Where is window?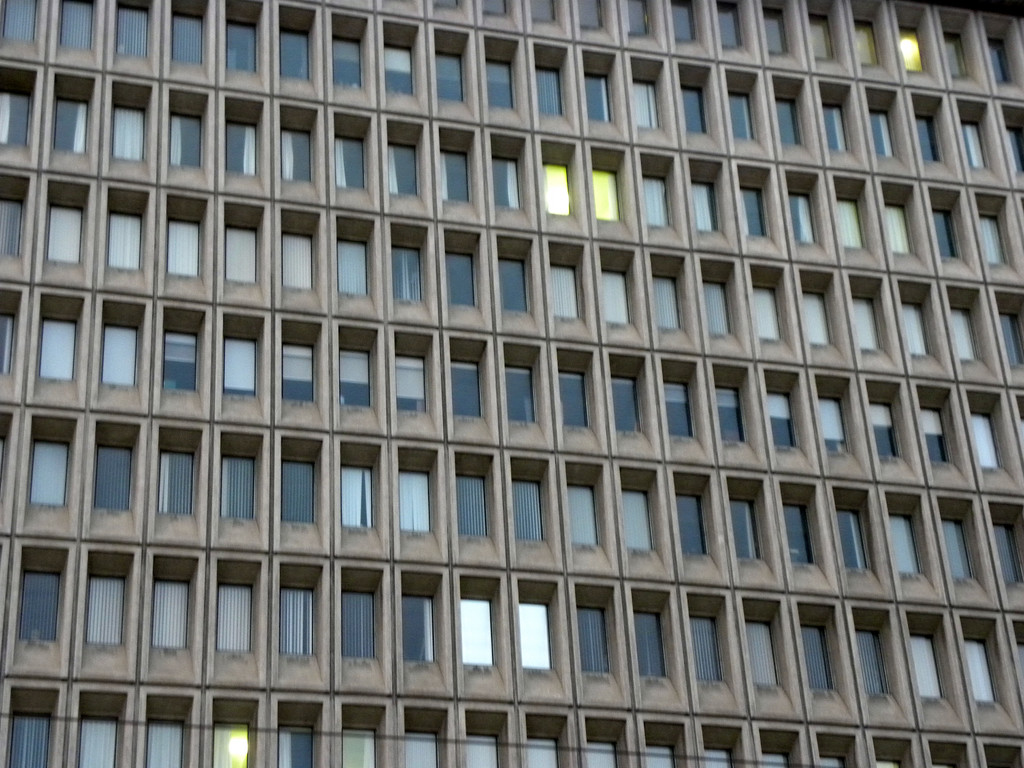
x1=390, y1=221, x2=430, y2=305.
